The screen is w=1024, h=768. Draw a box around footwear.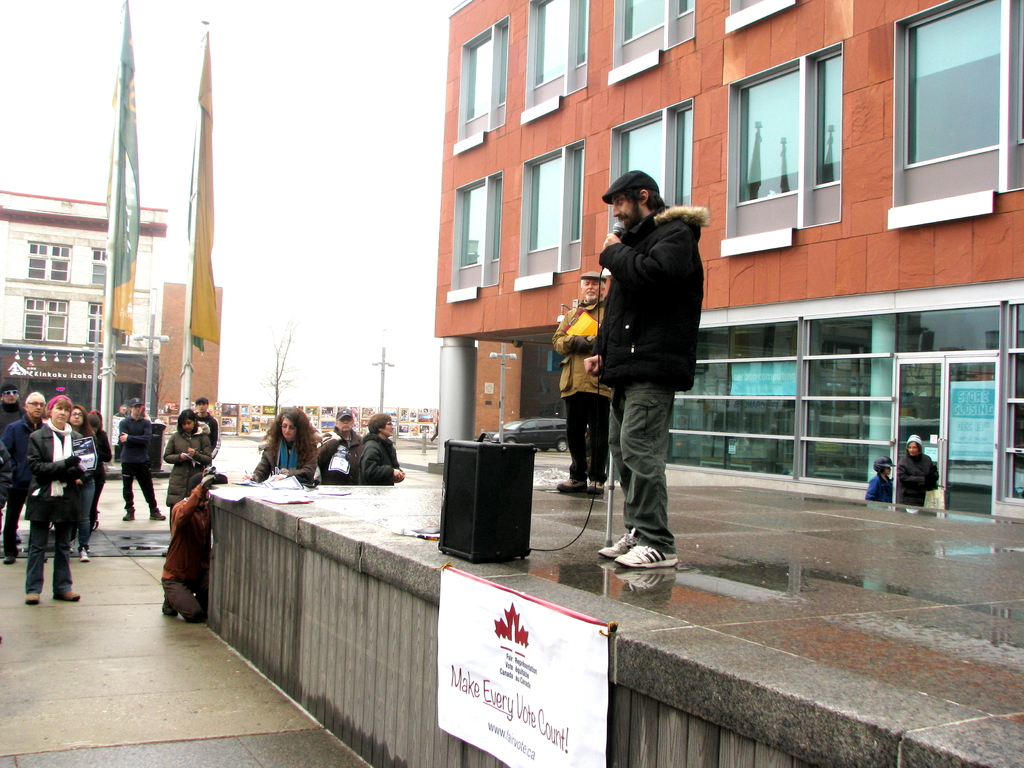
BBox(52, 586, 83, 602).
